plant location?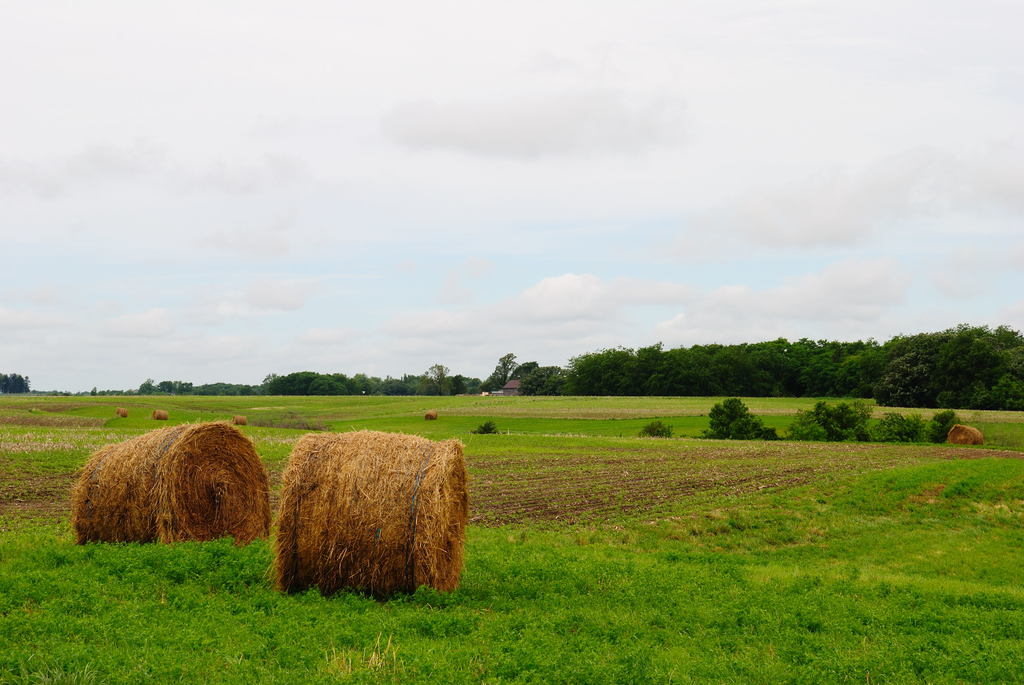
region(926, 410, 965, 447)
